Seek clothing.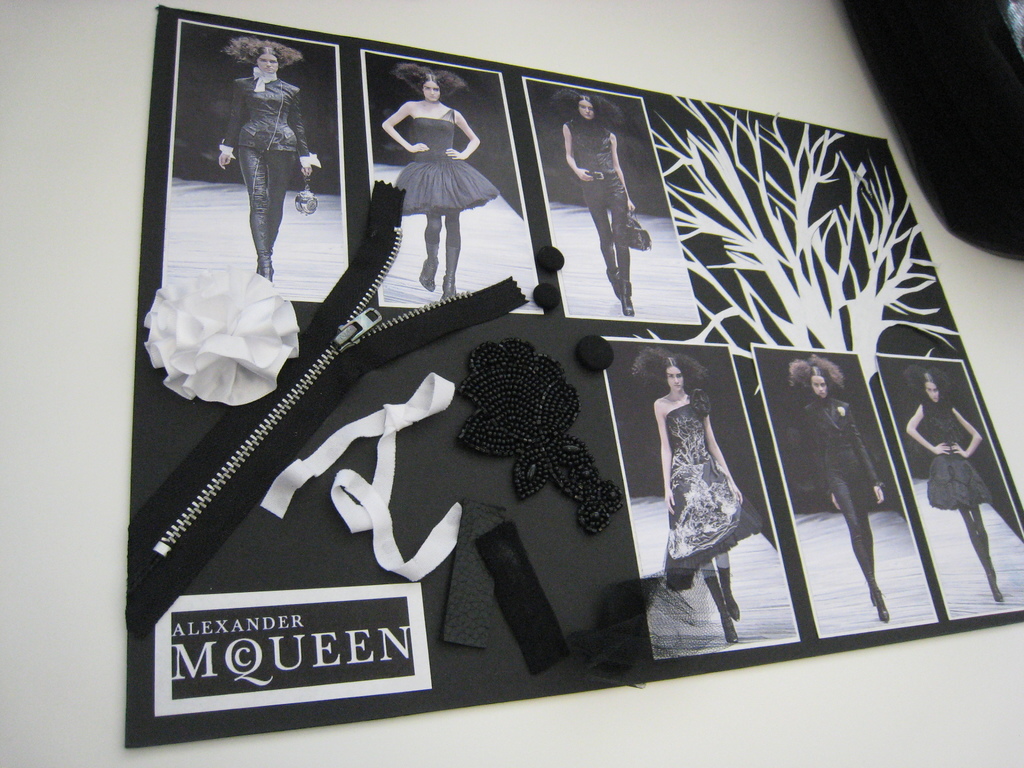
BBox(395, 110, 498, 218).
